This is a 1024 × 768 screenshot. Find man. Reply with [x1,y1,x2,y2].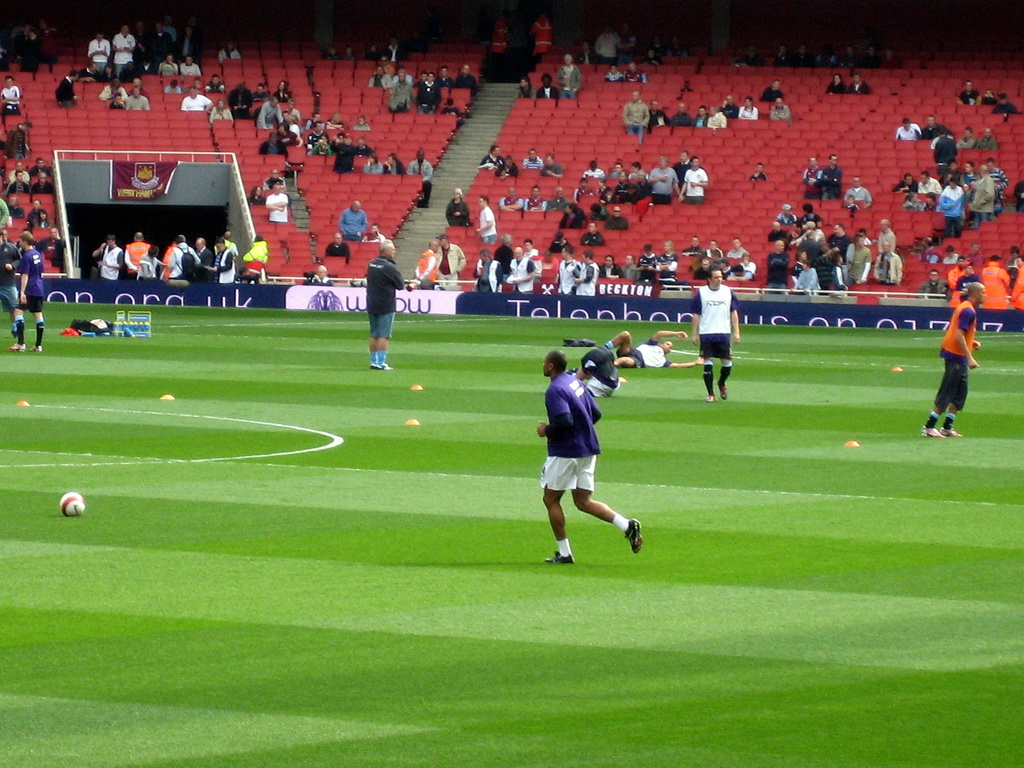
[476,197,497,248].
